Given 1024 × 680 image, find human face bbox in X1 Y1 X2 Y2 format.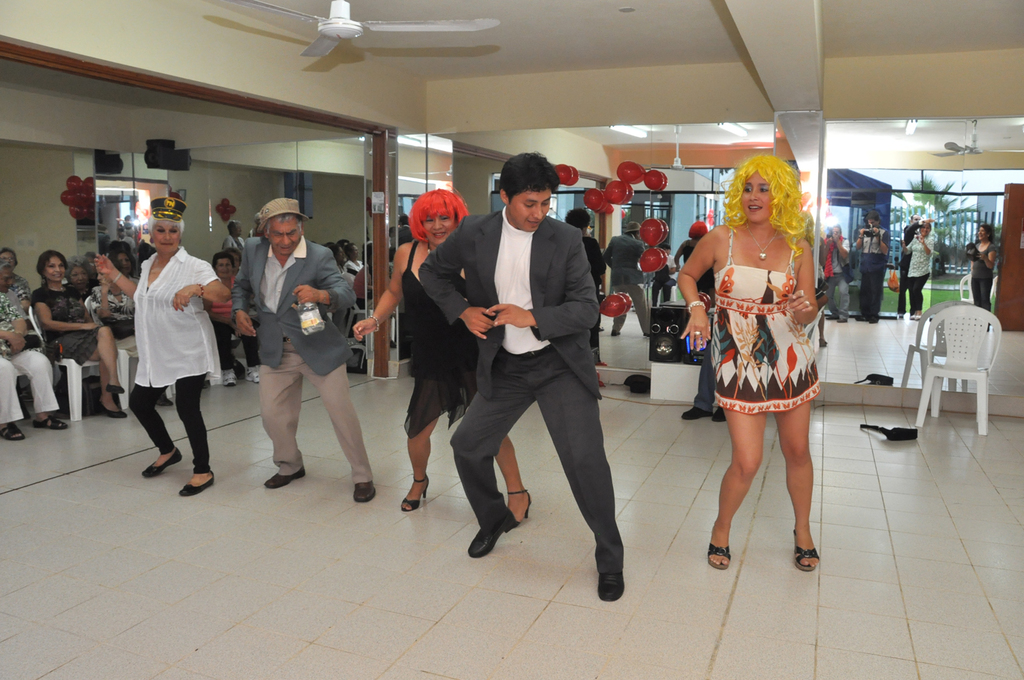
70 267 86 292.
